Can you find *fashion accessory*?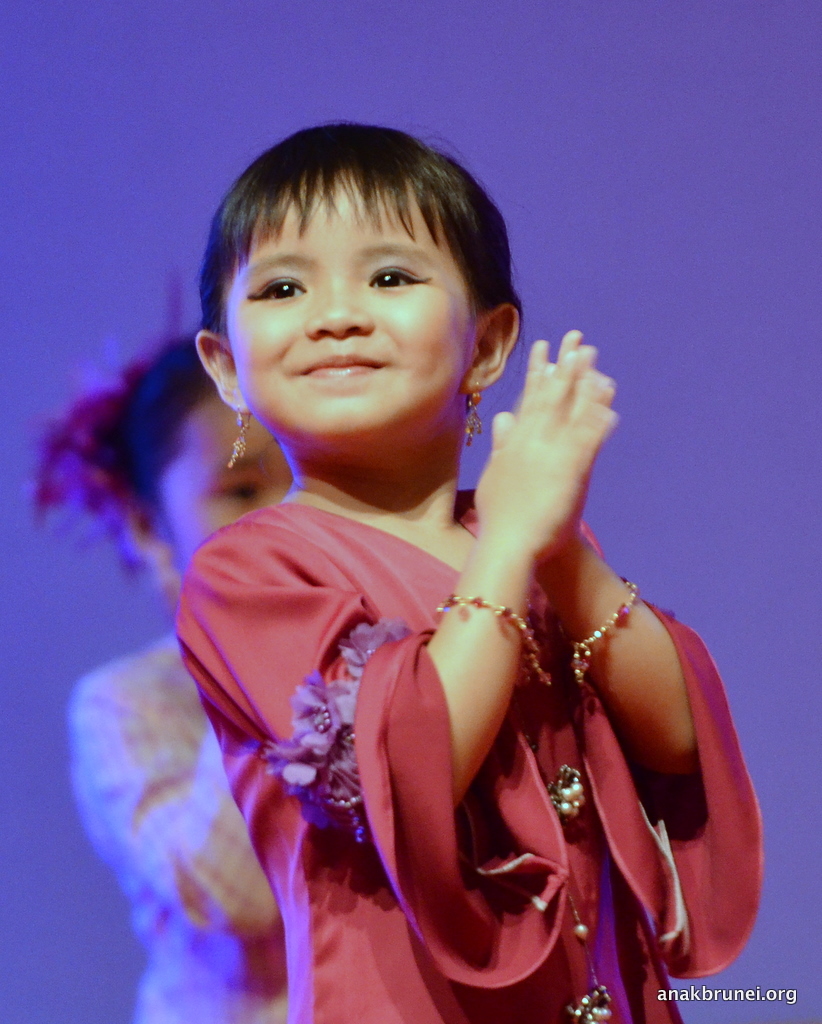
Yes, bounding box: box(434, 590, 551, 684).
